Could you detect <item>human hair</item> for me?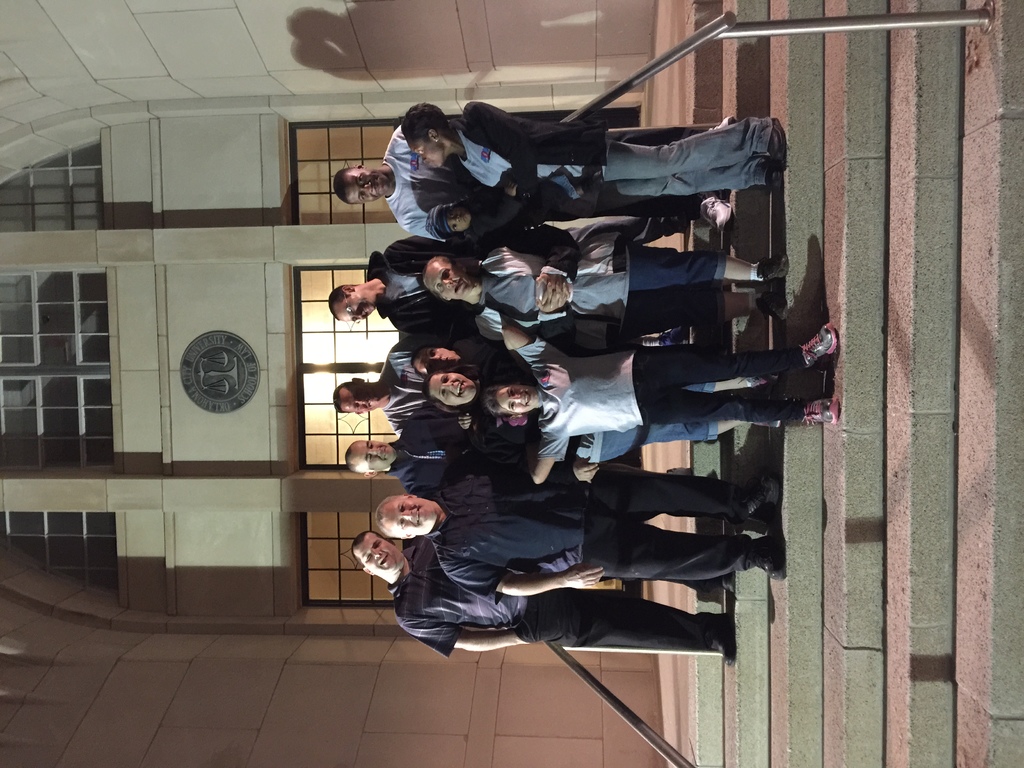
Detection result: <bbox>328, 282, 355, 319</bbox>.
